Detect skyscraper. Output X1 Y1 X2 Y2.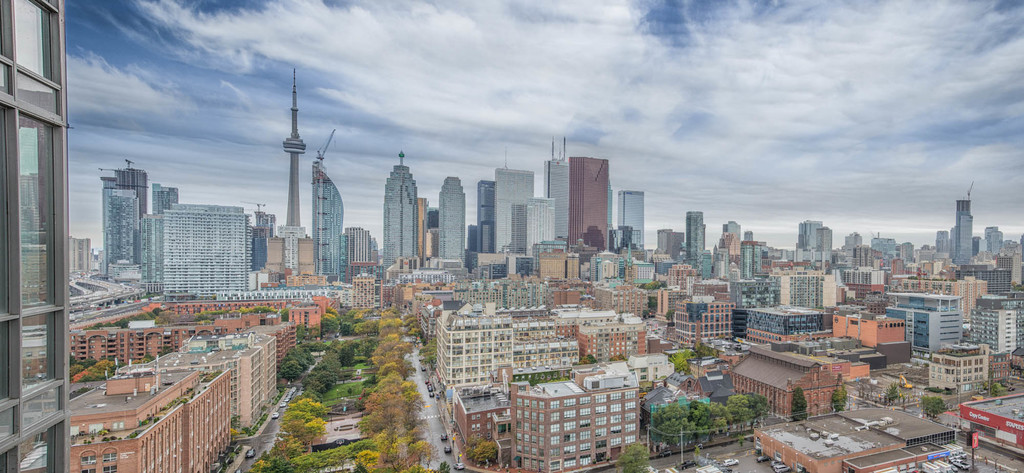
381 146 427 276.
